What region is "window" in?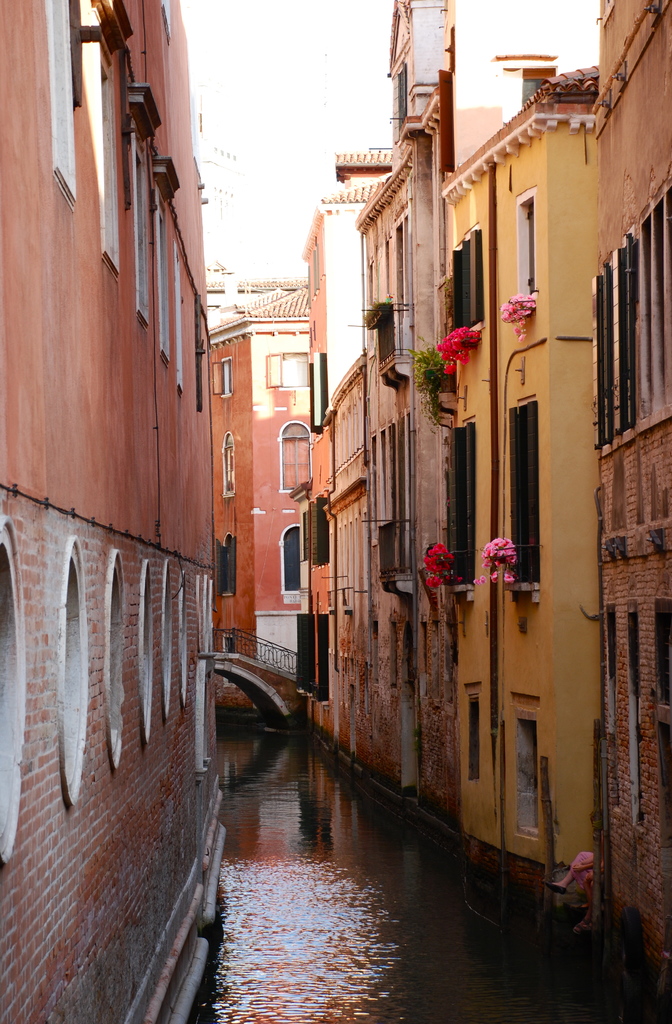
(255, 349, 319, 394).
